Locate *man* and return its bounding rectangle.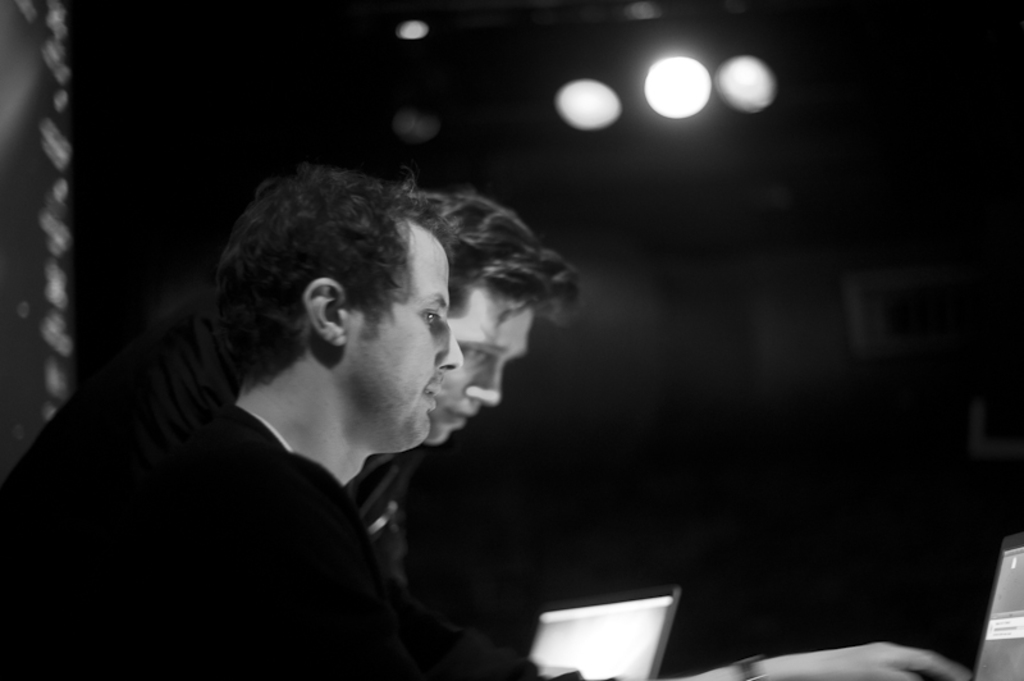
locate(0, 166, 570, 680).
